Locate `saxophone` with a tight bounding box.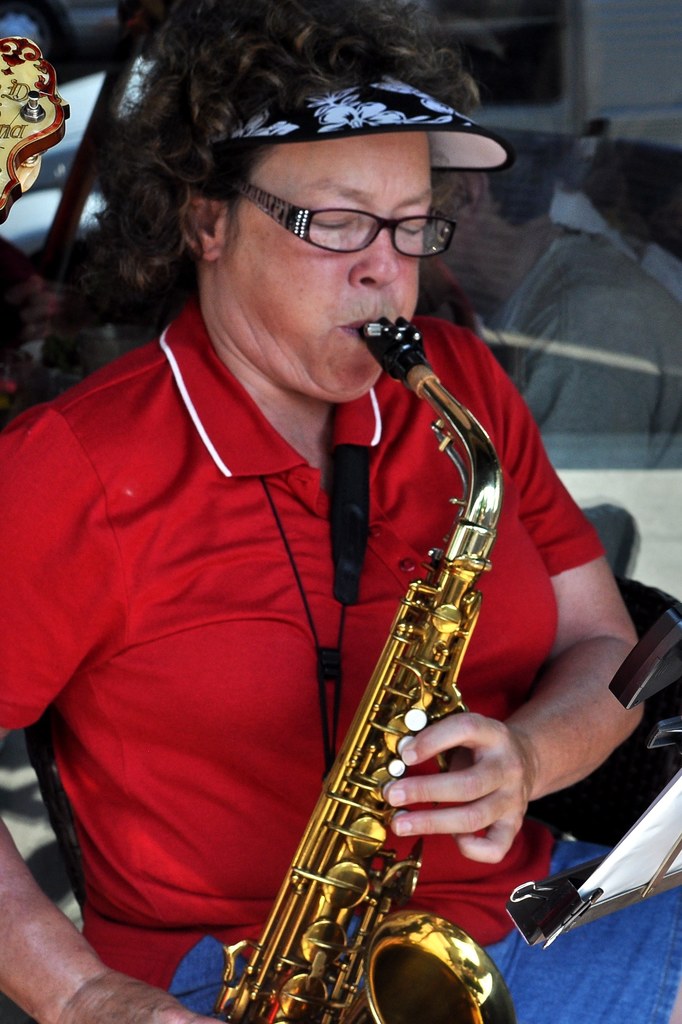
x1=212 y1=311 x2=516 y2=1023.
